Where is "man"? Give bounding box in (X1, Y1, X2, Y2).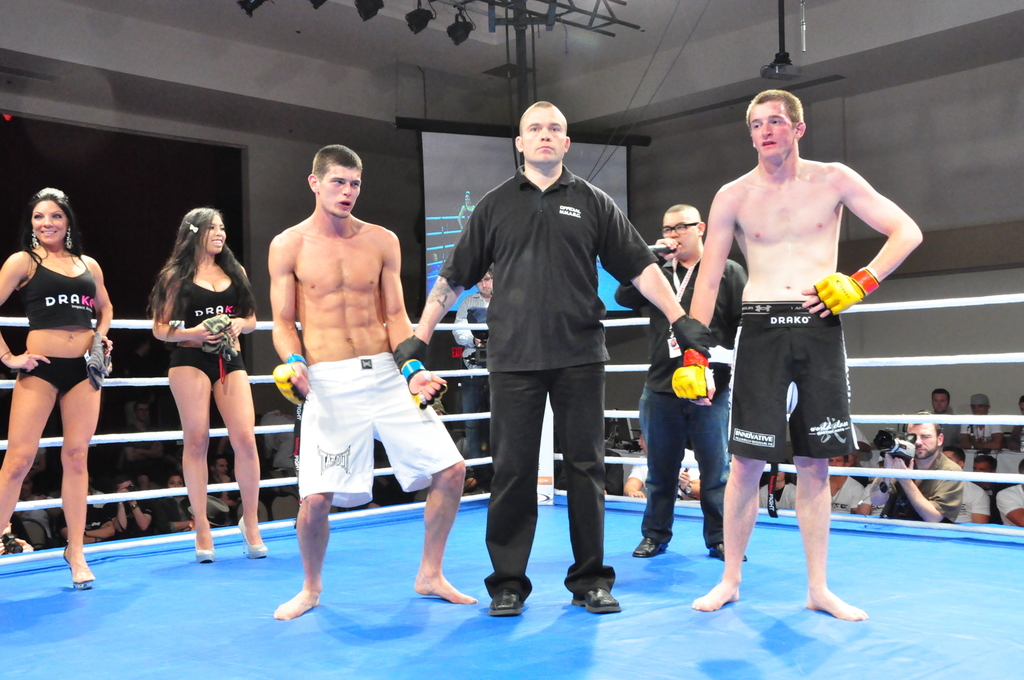
(216, 447, 229, 484).
